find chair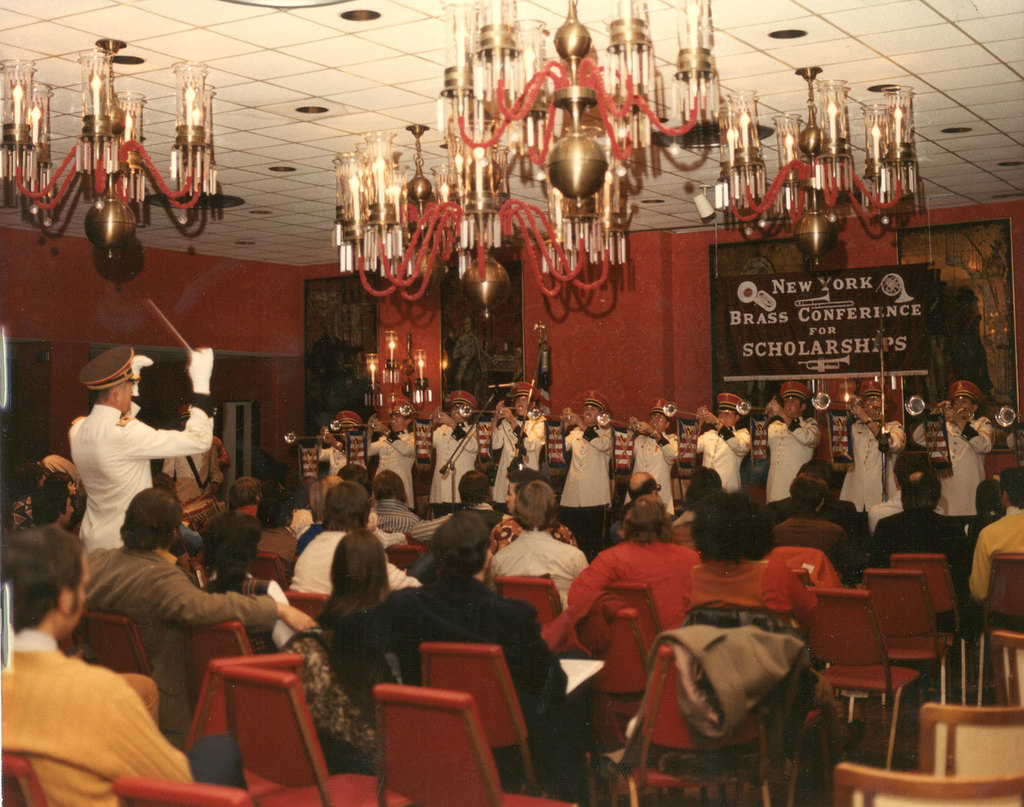
(681, 607, 837, 806)
